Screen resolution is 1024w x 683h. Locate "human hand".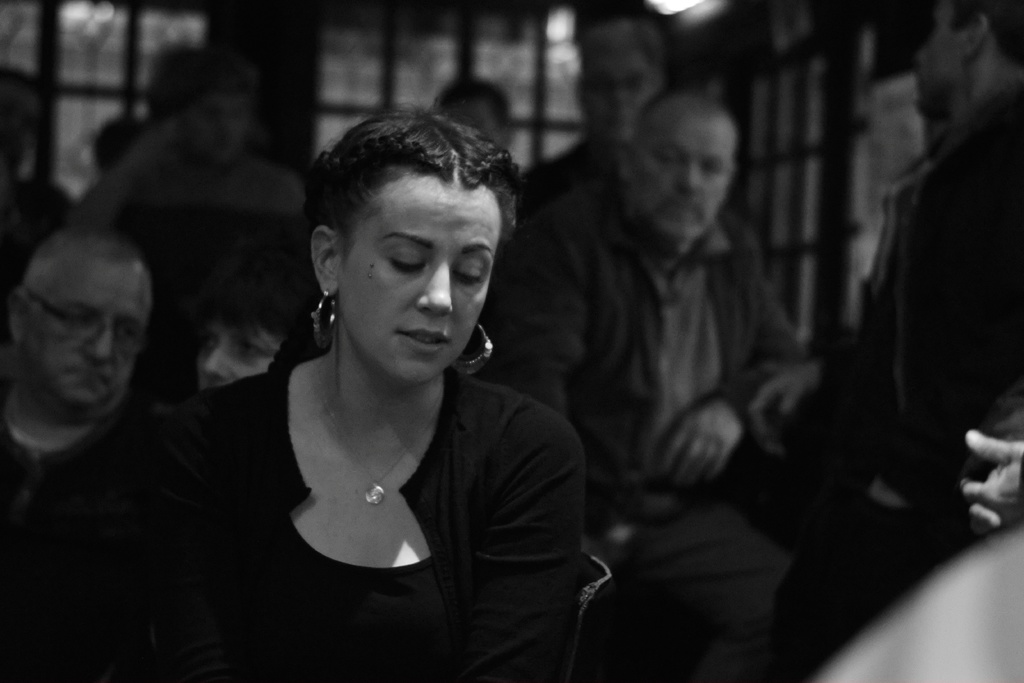
(970,502,1003,531).
